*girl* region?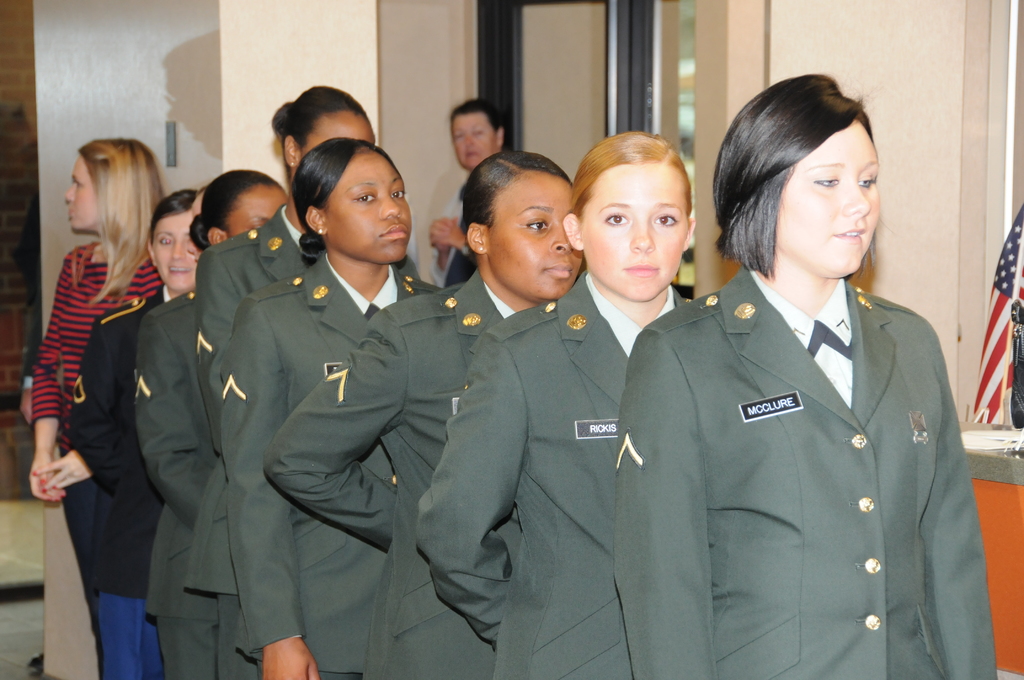
[x1=135, y1=163, x2=287, y2=679]
